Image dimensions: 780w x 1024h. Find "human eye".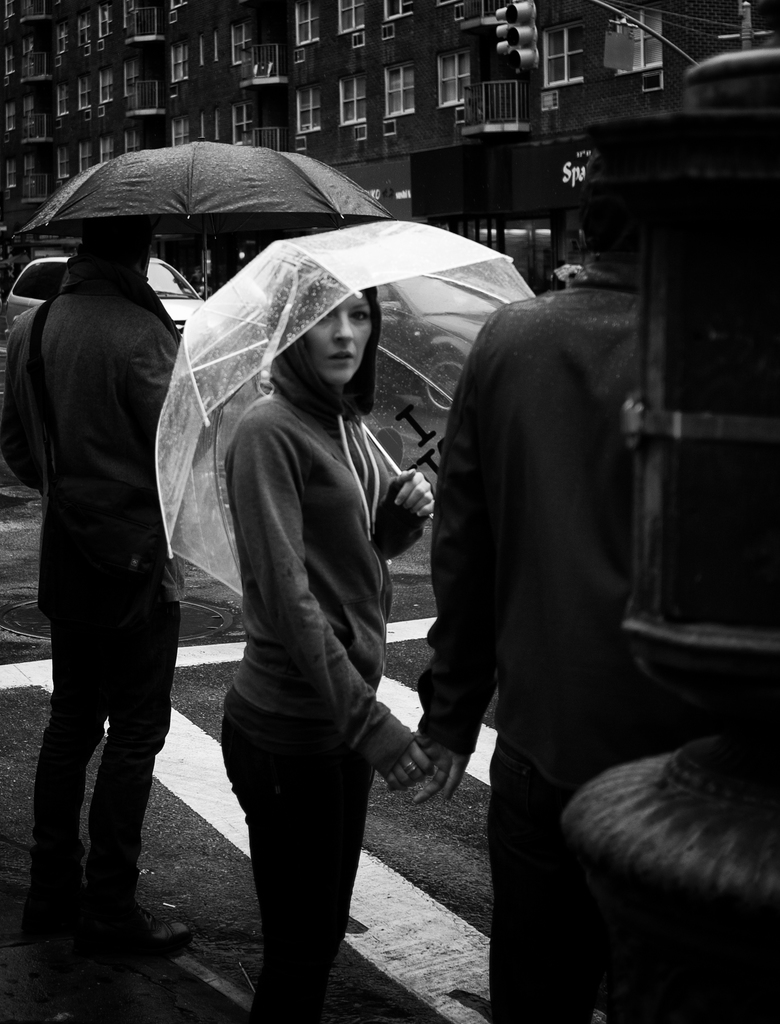
[347,303,372,325].
